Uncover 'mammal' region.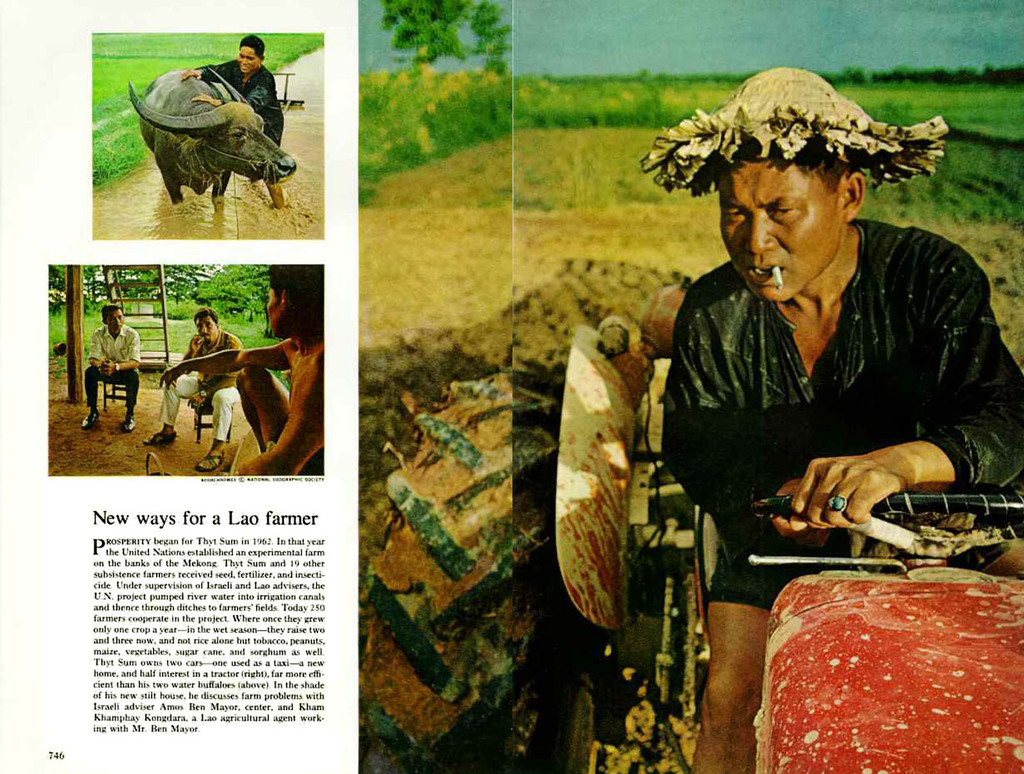
Uncovered: <region>145, 304, 250, 471</region>.
